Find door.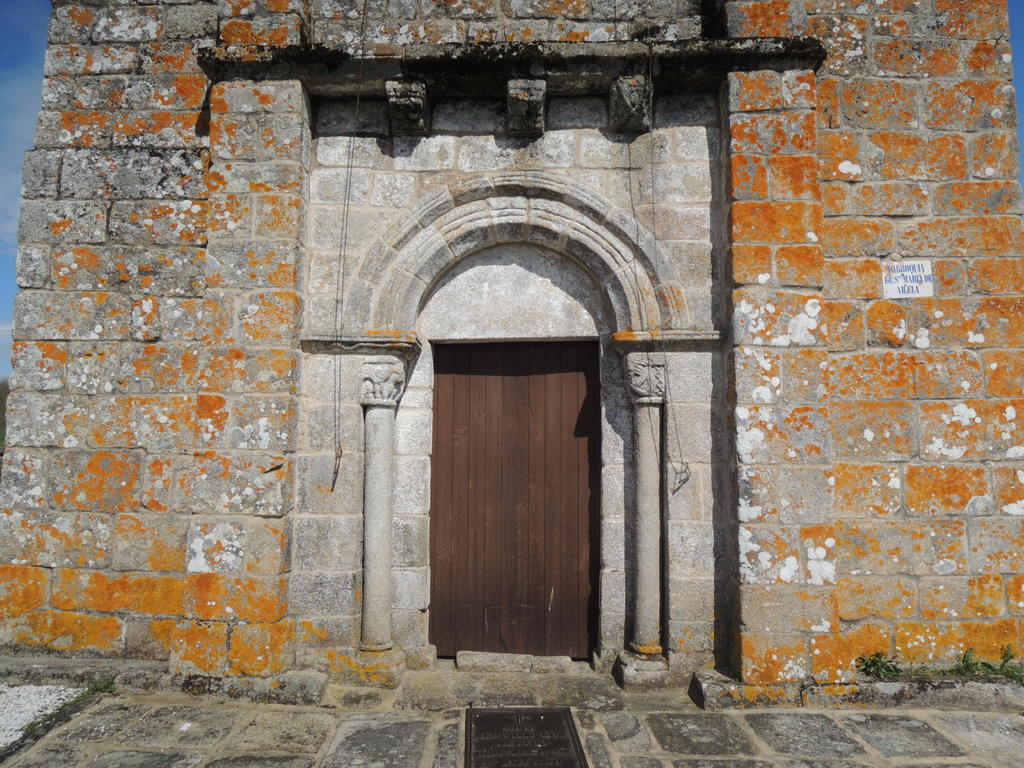
l=410, t=316, r=613, b=692.
